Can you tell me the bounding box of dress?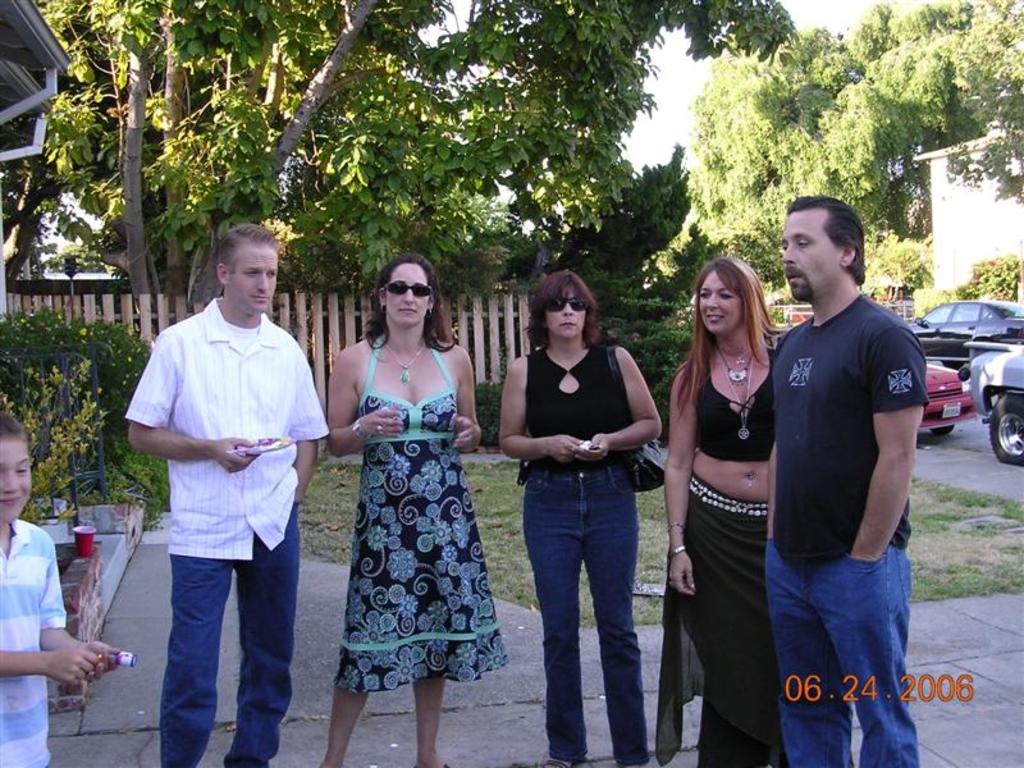
[left=335, top=344, right=508, bottom=698].
